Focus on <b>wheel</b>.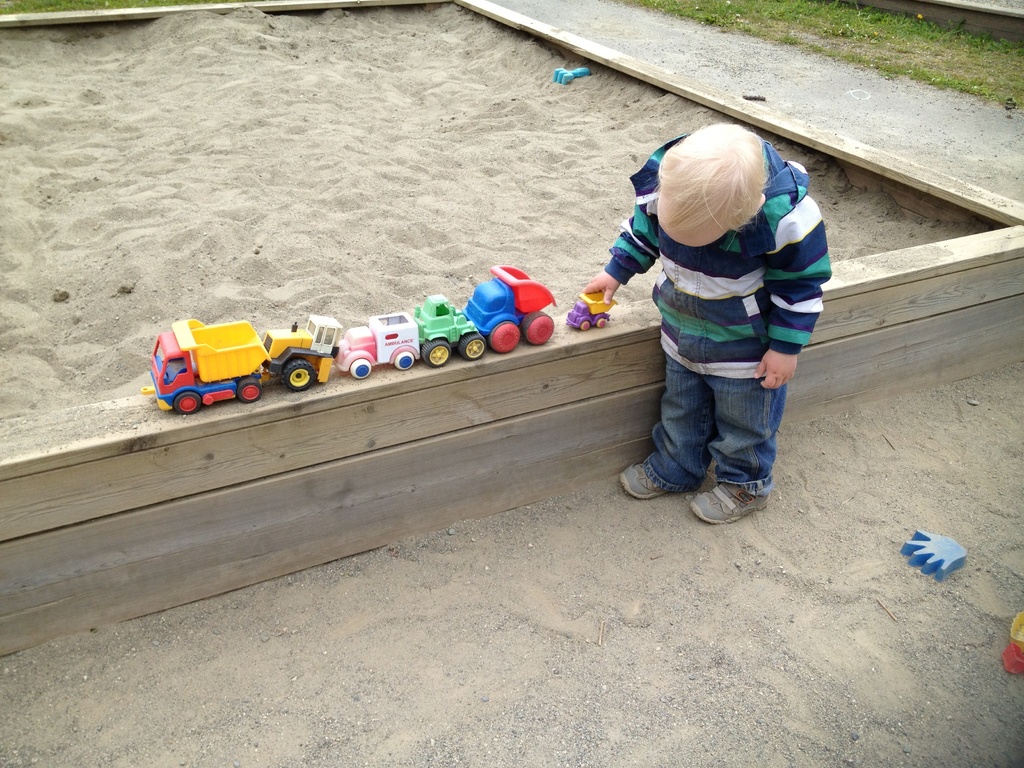
Focused at Rect(169, 391, 200, 418).
